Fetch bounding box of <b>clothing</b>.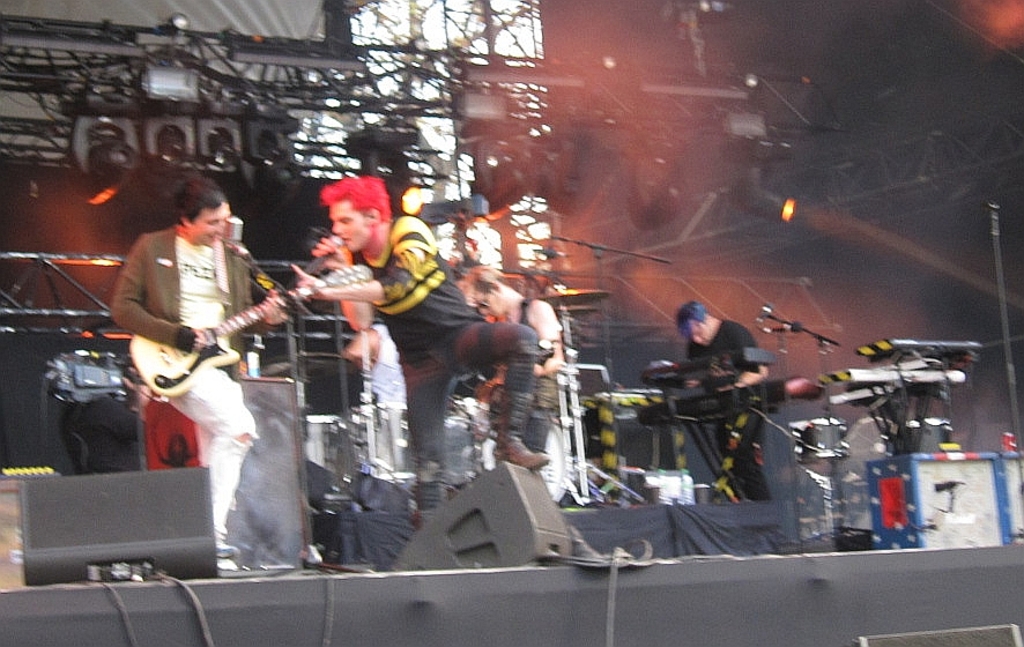
Bbox: box=[518, 298, 565, 449].
